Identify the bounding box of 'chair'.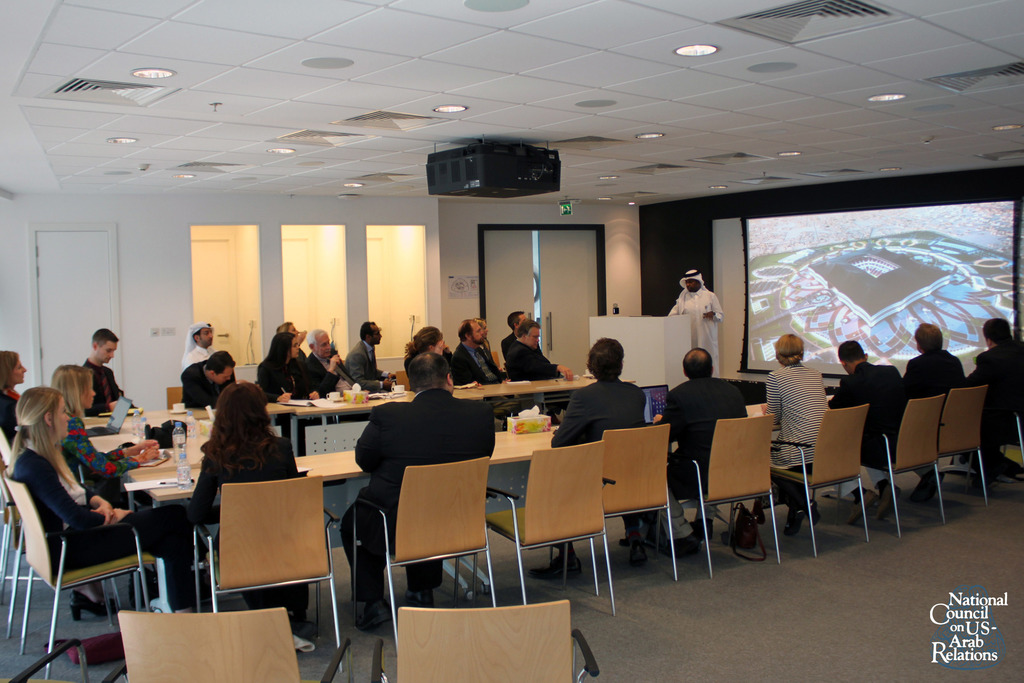
rect(19, 434, 161, 658).
